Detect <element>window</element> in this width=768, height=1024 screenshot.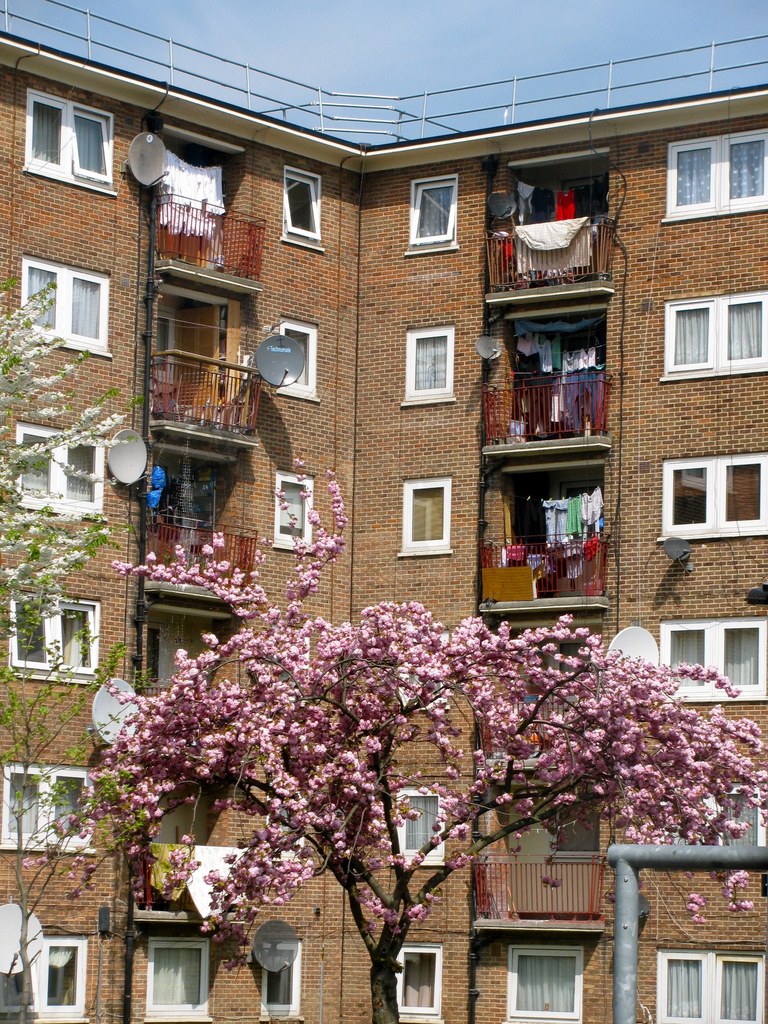
Detection: [656,127,767,221].
